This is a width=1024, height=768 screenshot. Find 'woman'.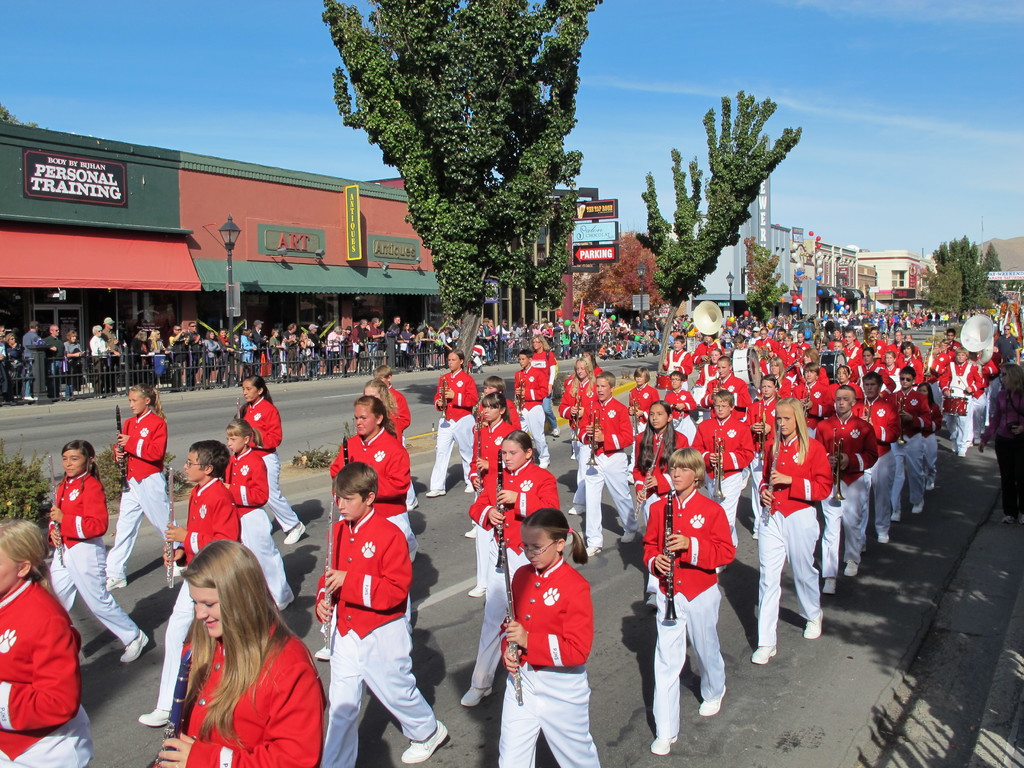
Bounding box: box=[108, 381, 188, 590].
